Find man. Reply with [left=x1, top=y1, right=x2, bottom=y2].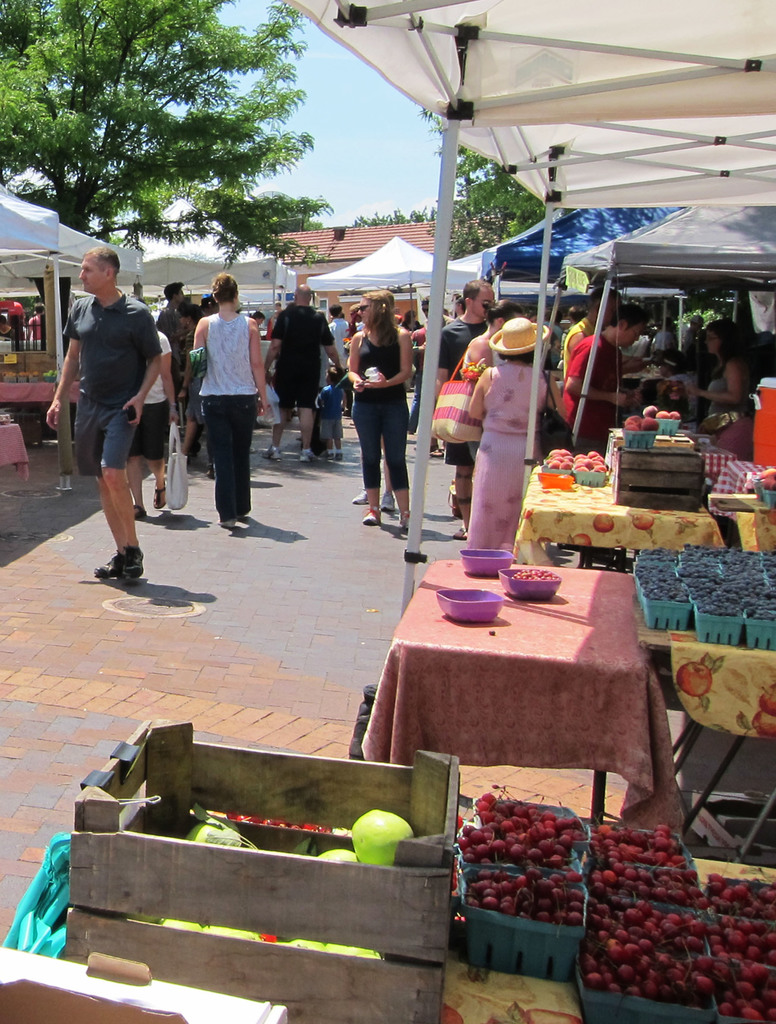
[left=407, top=288, right=433, bottom=431].
